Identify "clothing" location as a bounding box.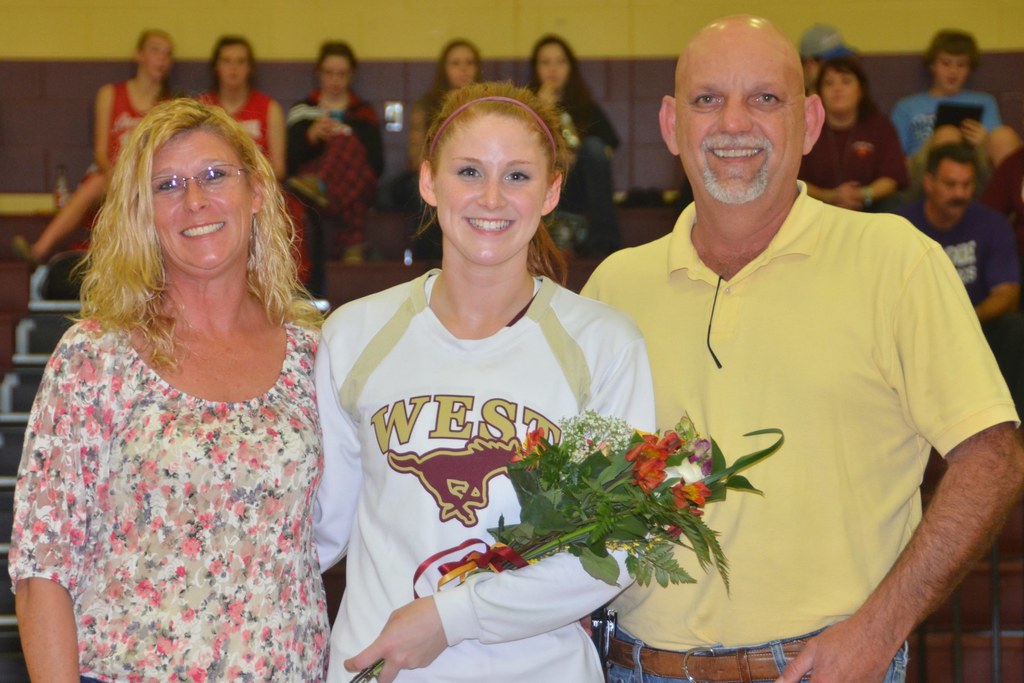
l=197, t=86, r=273, b=165.
